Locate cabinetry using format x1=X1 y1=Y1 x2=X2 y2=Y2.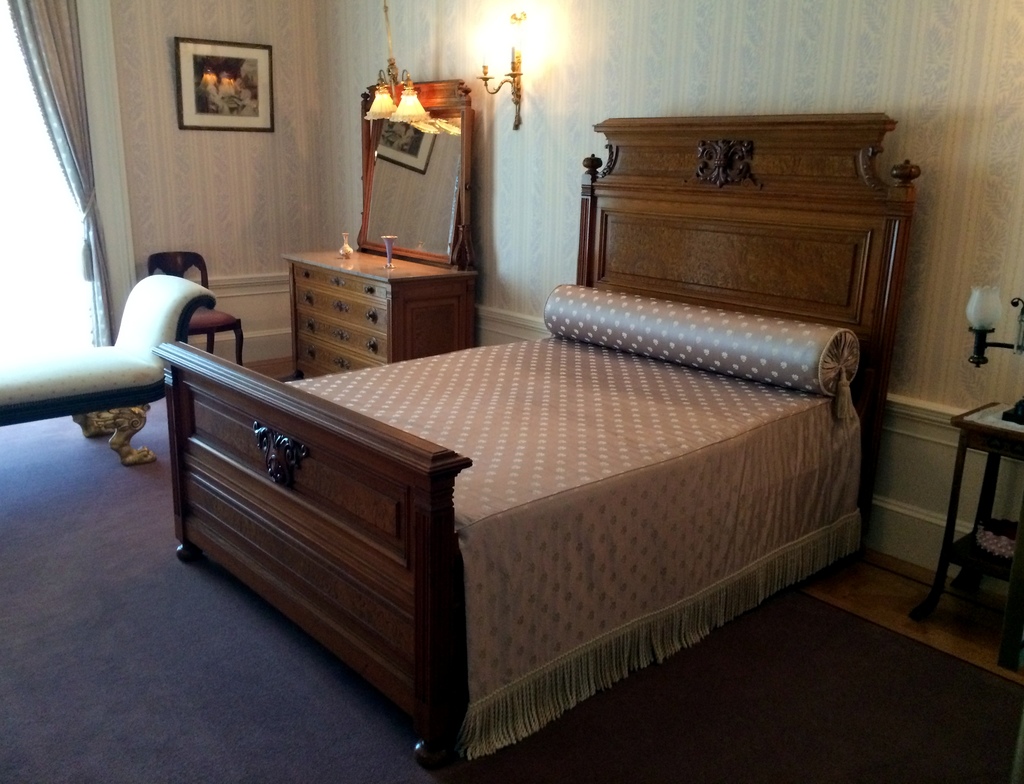
x1=290 y1=258 x2=337 y2=287.
